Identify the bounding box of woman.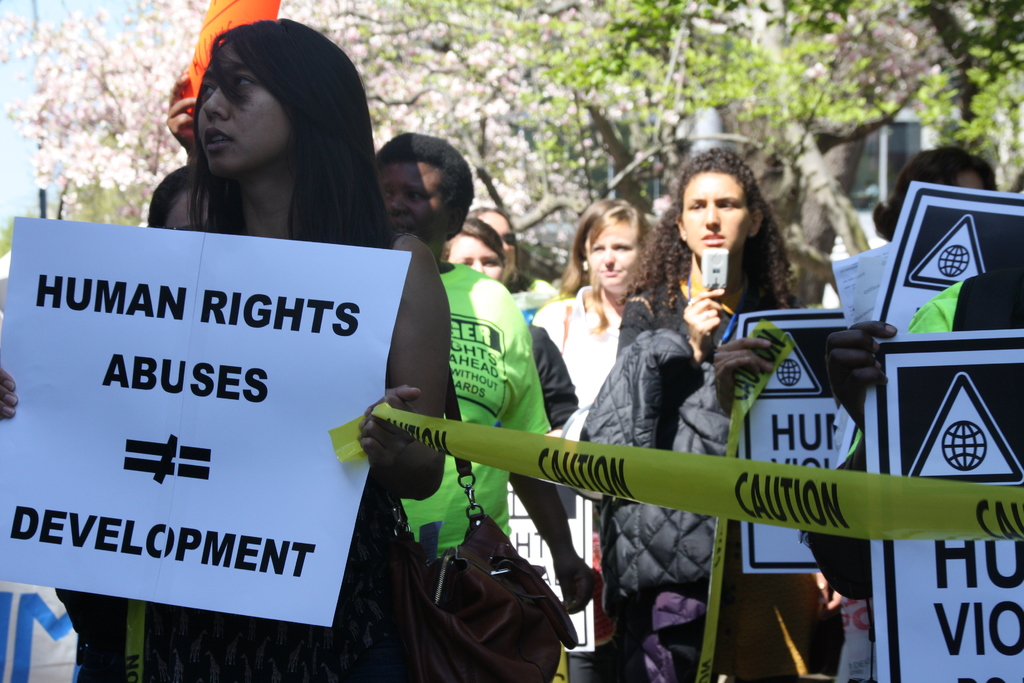
detection(609, 144, 808, 682).
